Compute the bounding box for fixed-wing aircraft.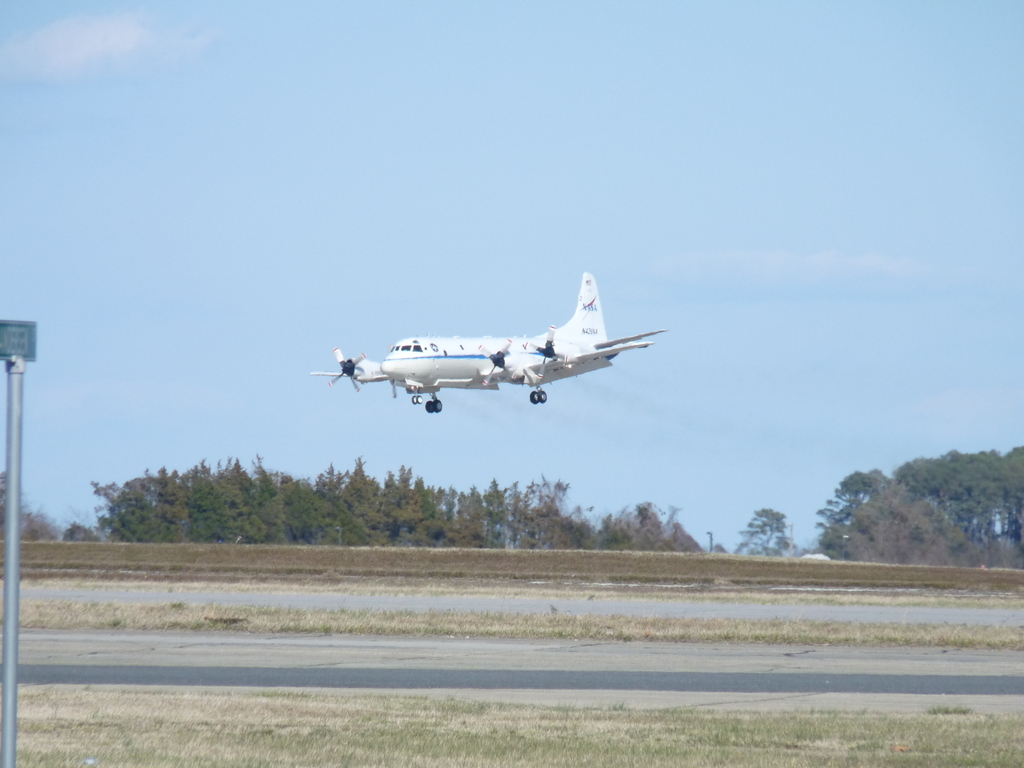
pyautogui.locateOnScreen(308, 273, 671, 404).
